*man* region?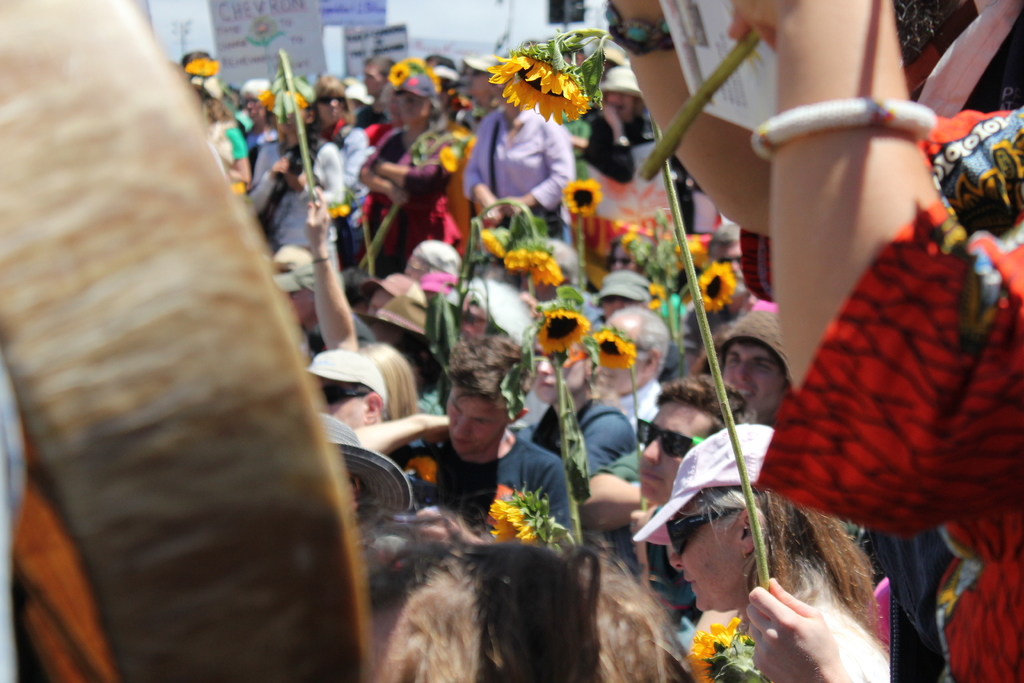
rect(529, 328, 638, 471)
